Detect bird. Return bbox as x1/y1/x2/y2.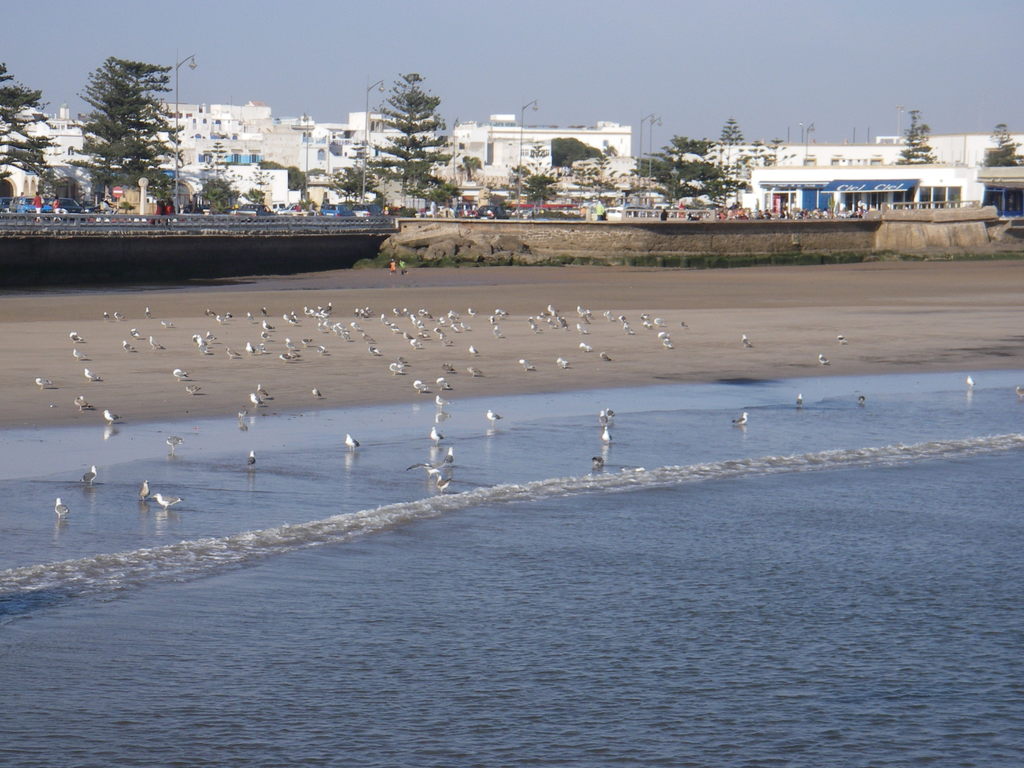
138/478/150/500.
